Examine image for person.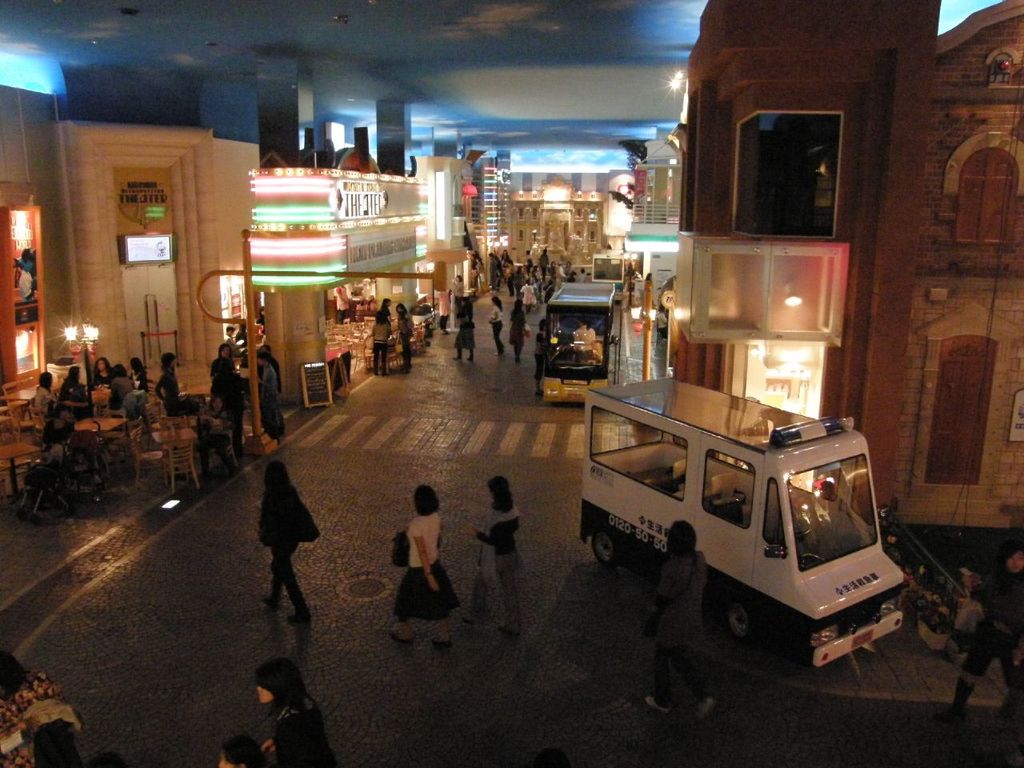
Examination result: 86, 358, 110, 388.
